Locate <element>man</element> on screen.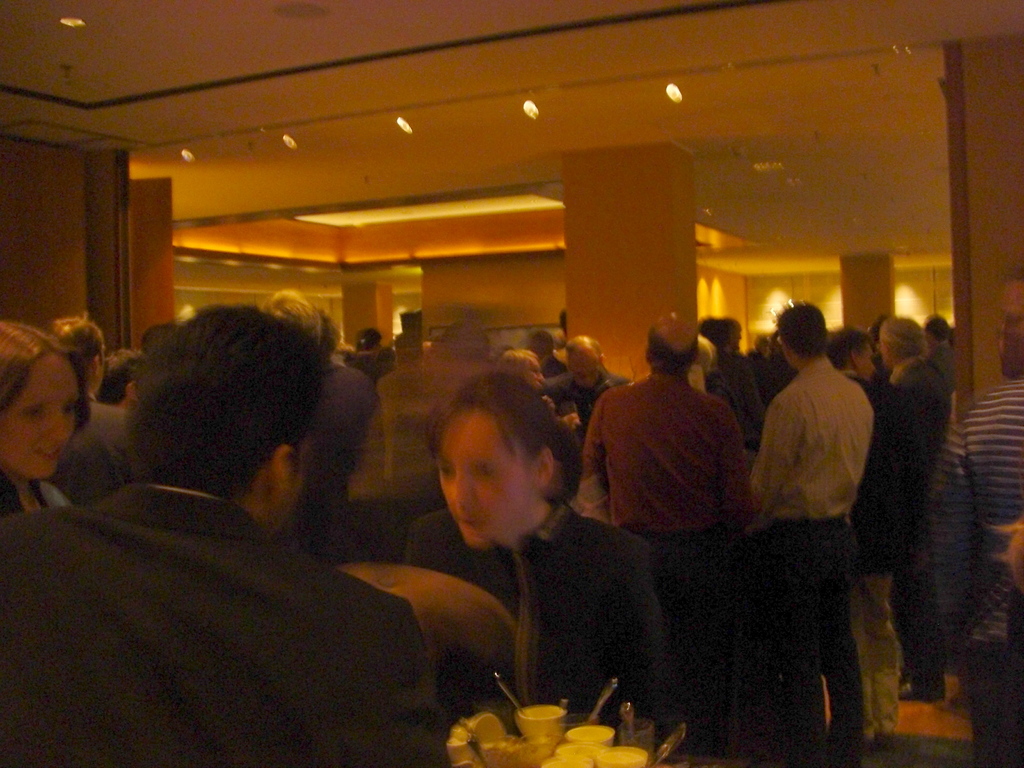
On screen at x1=540 y1=336 x2=639 y2=455.
